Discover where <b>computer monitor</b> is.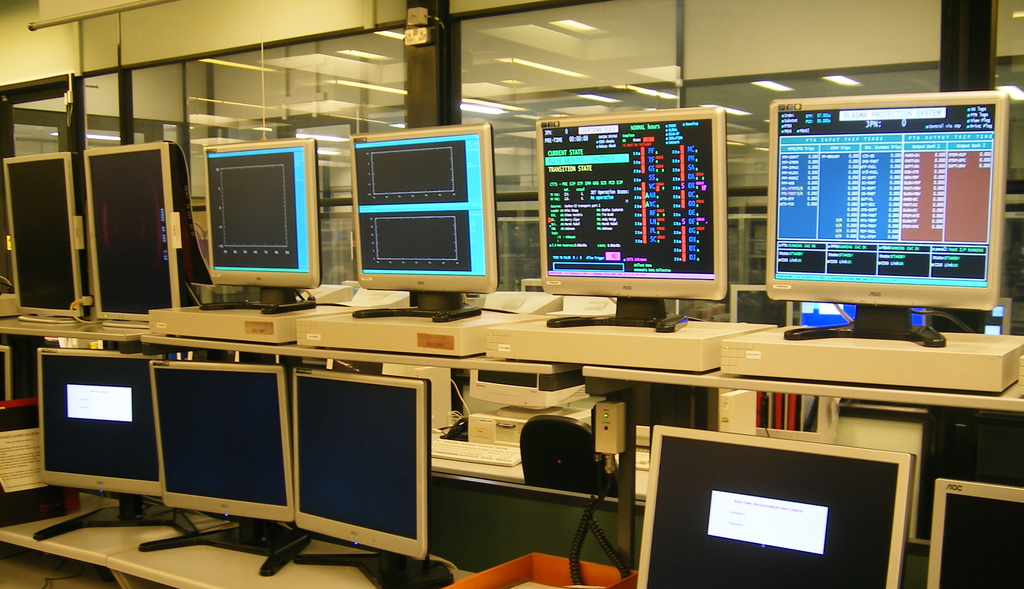
Discovered at Rect(632, 422, 915, 586).
